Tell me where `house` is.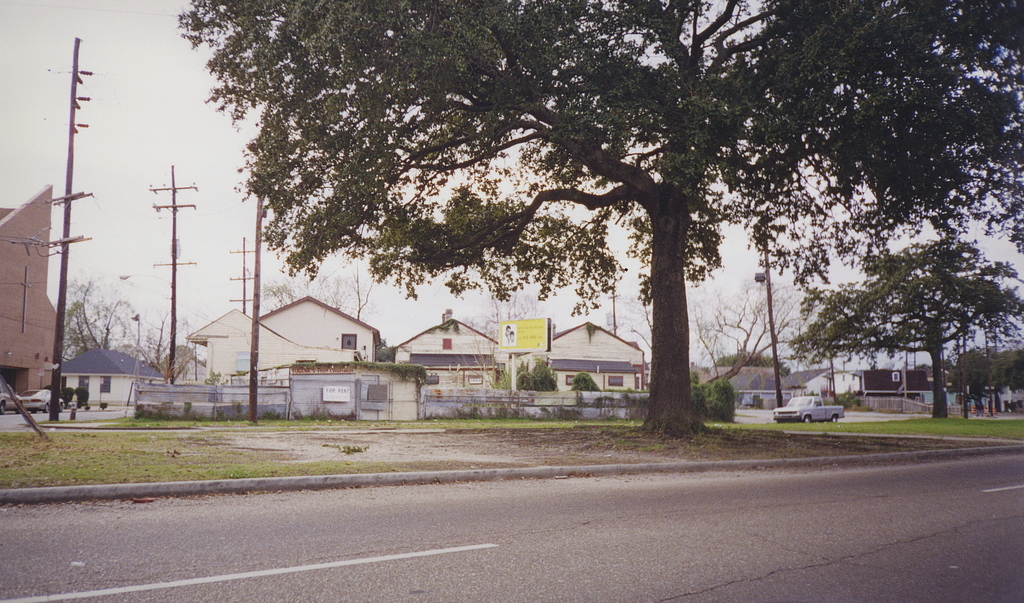
`house` is at locate(715, 367, 785, 406).
